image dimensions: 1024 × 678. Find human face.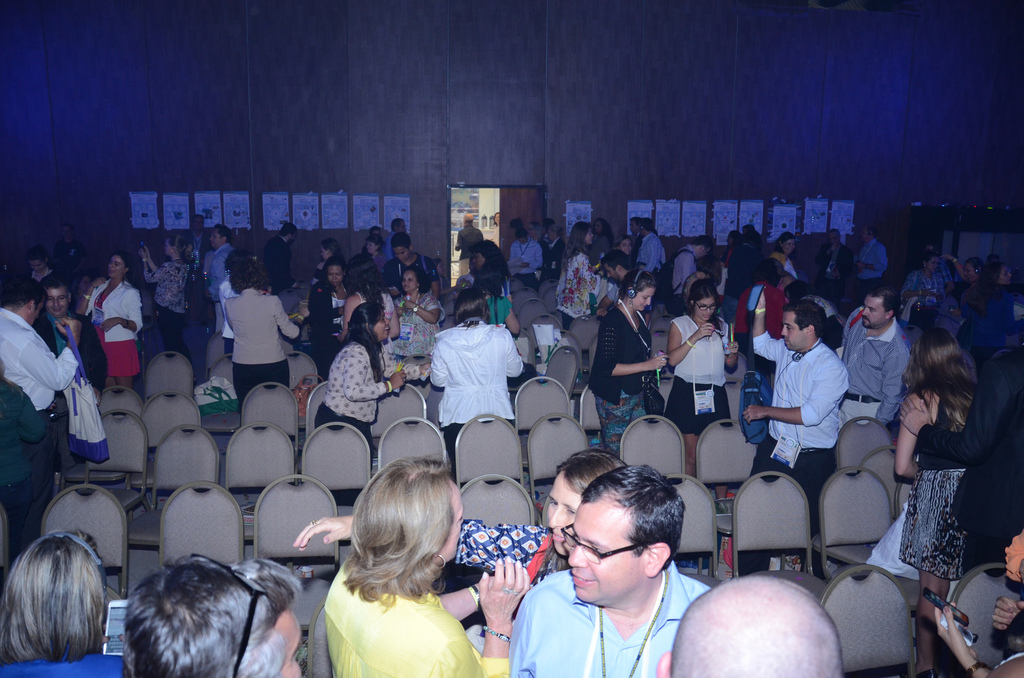
[x1=55, y1=286, x2=65, y2=312].
